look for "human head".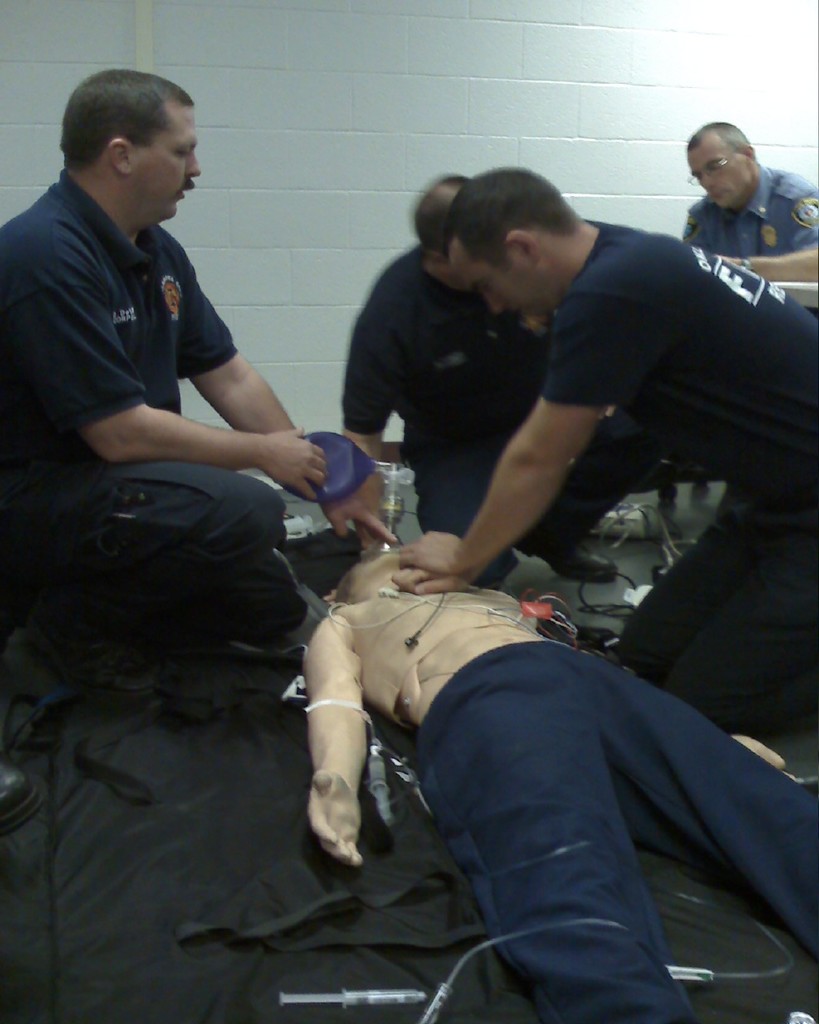
Found: <region>403, 170, 470, 297</region>.
